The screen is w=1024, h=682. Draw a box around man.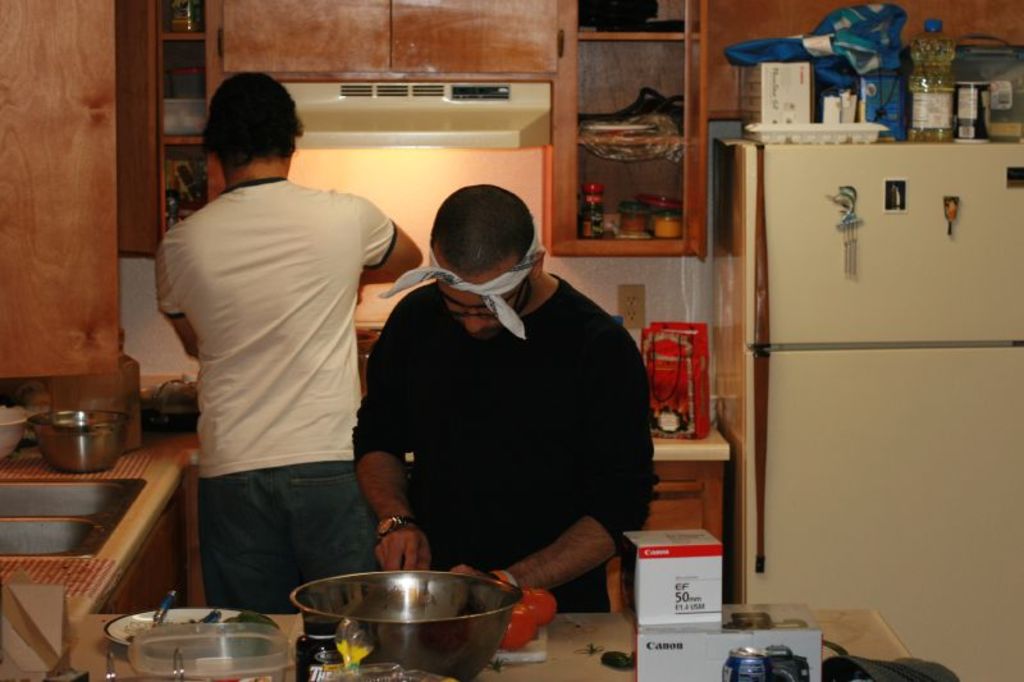
<box>355,184,662,615</box>.
